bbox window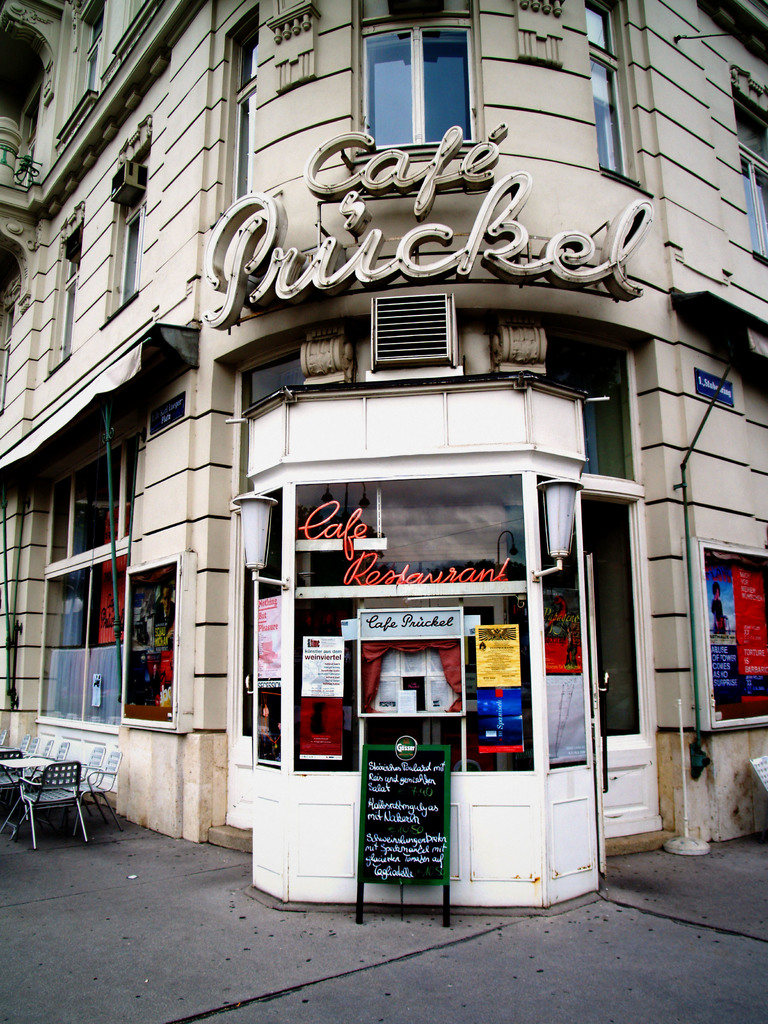
BBox(358, 19, 481, 123)
